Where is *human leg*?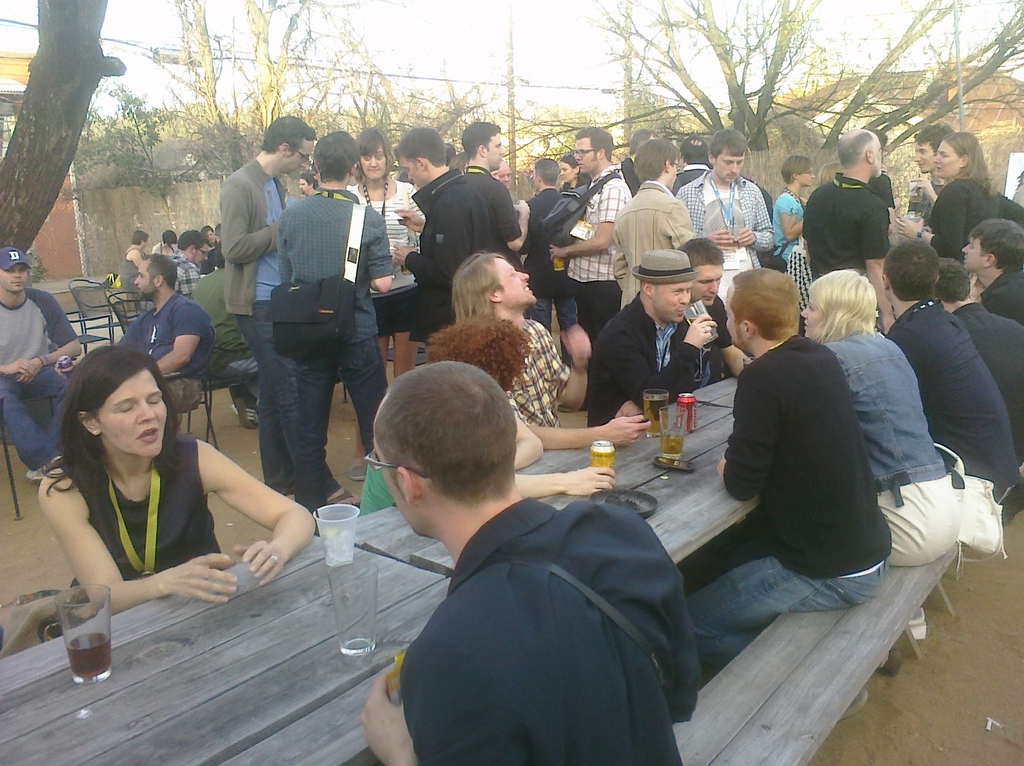
[19,364,65,474].
